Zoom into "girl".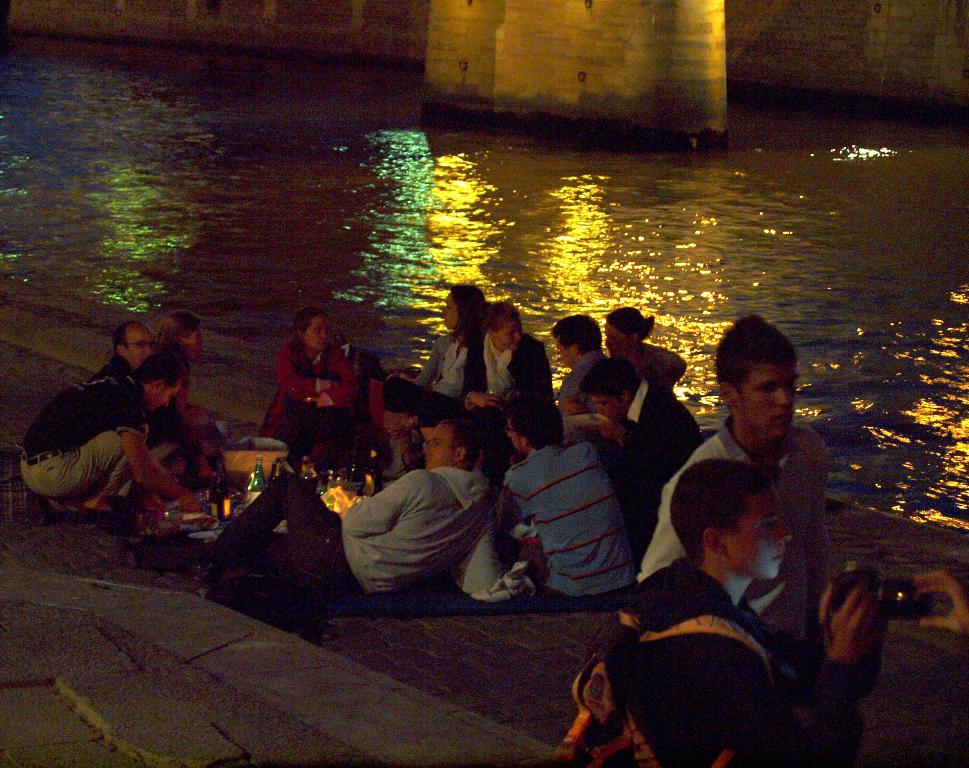
Zoom target: select_region(151, 314, 201, 412).
